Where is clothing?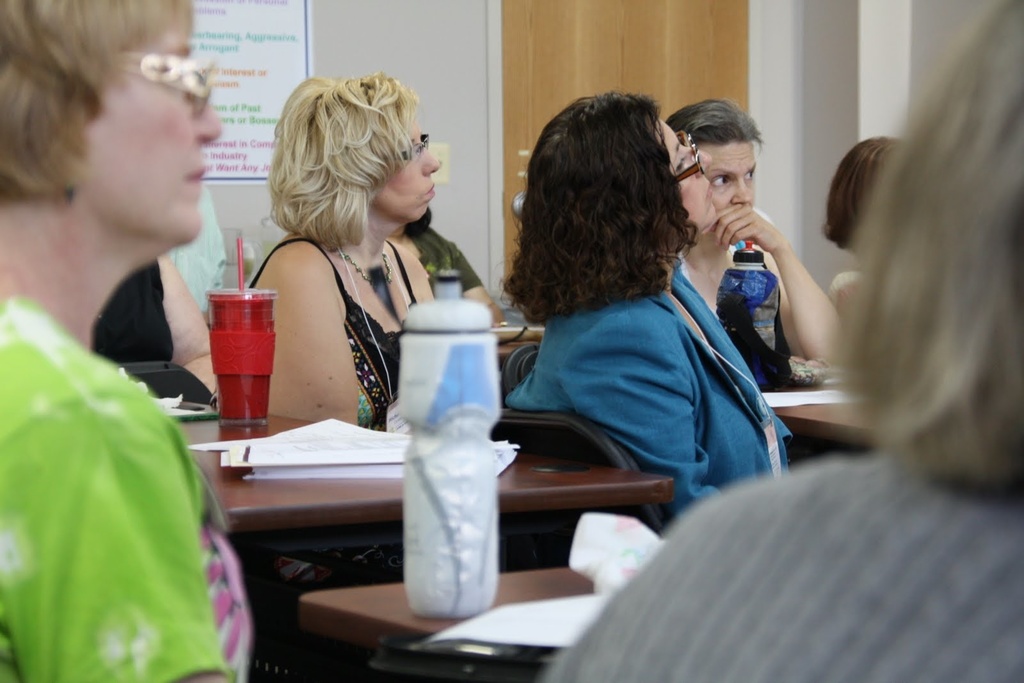
bbox(549, 451, 1023, 680).
